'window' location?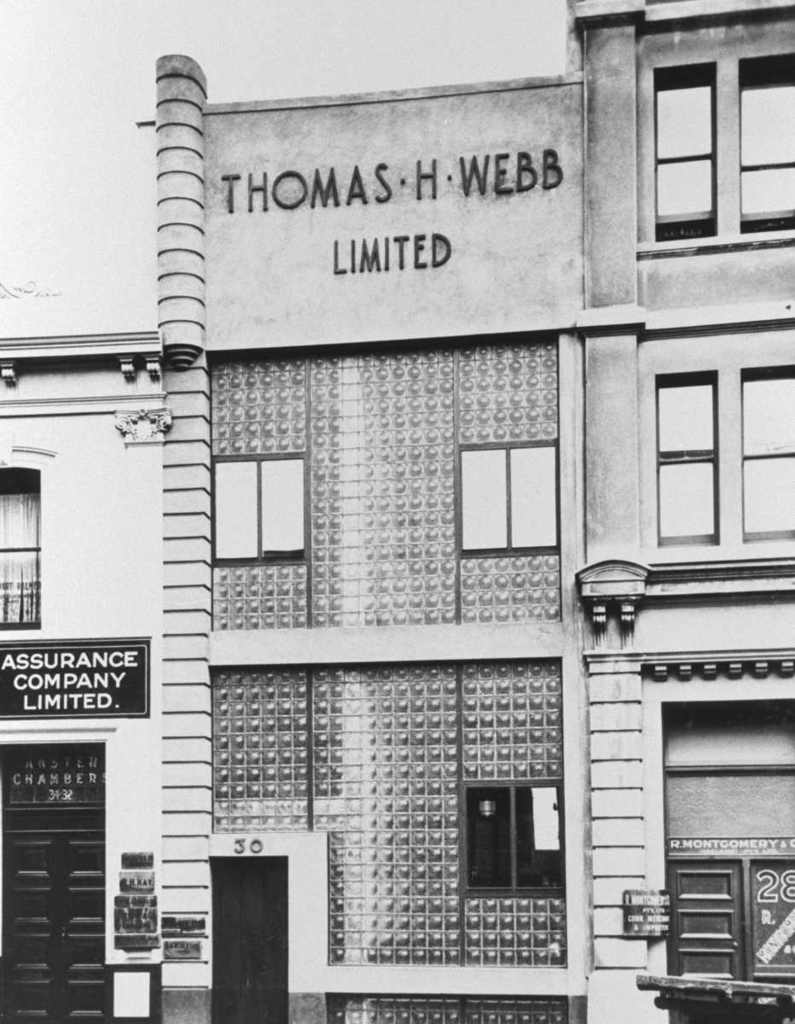
{"x1": 0, "y1": 446, "x2": 53, "y2": 621}
